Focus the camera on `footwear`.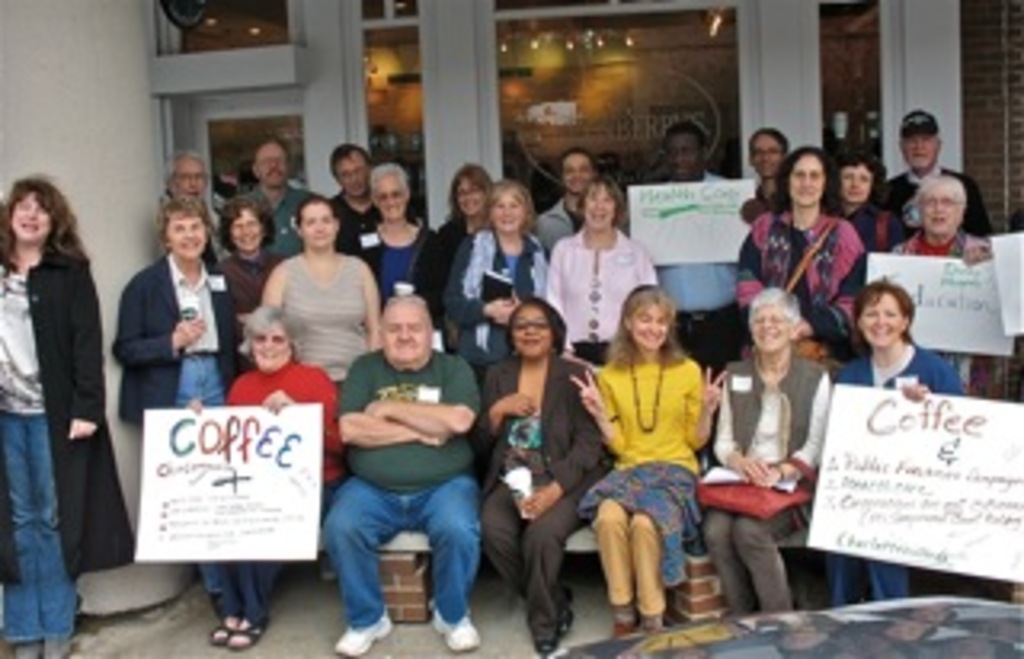
Focus region: [left=634, top=608, right=669, bottom=633].
